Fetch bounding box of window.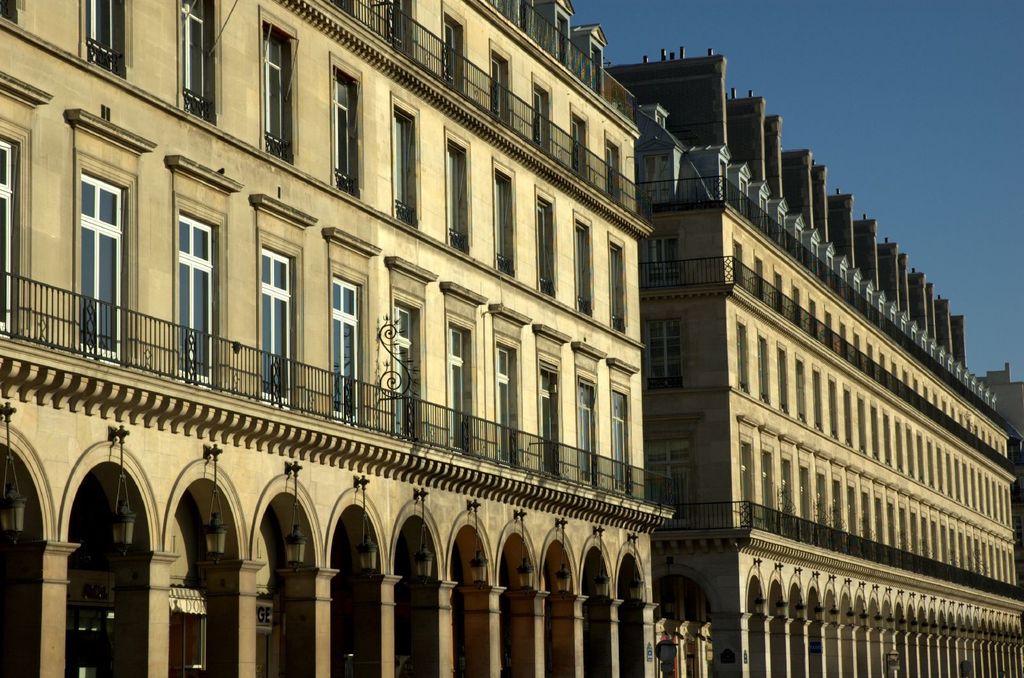
Bbox: (334,276,360,429).
